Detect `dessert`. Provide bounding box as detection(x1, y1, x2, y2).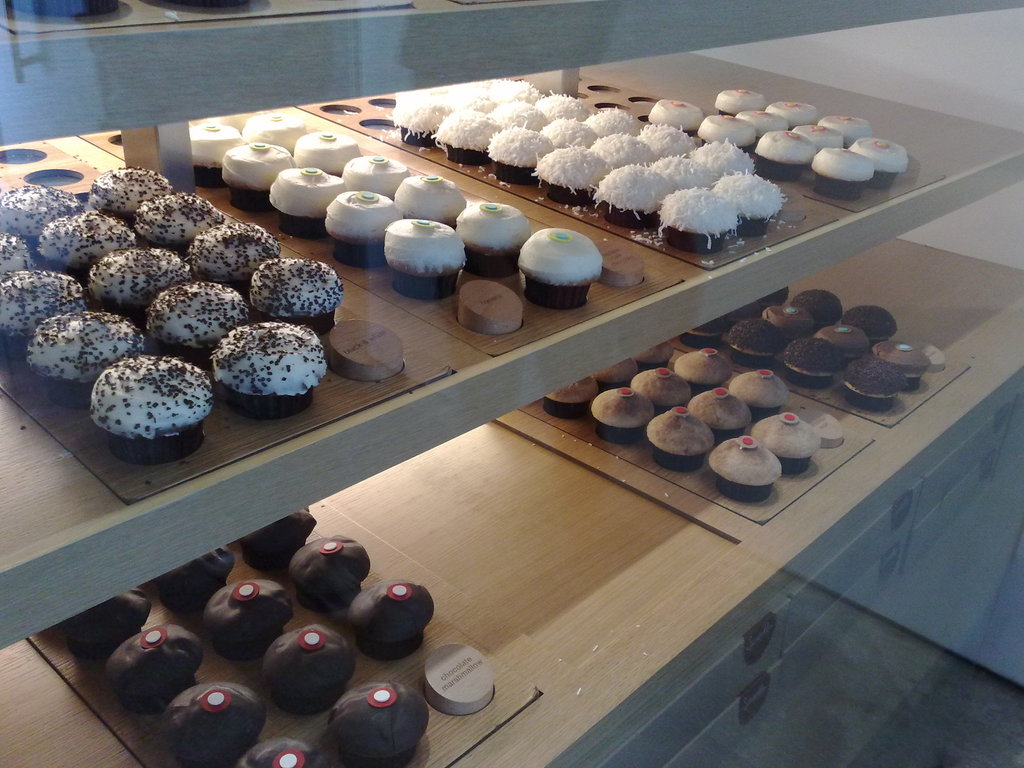
detection(97, 355, 206, 461).
